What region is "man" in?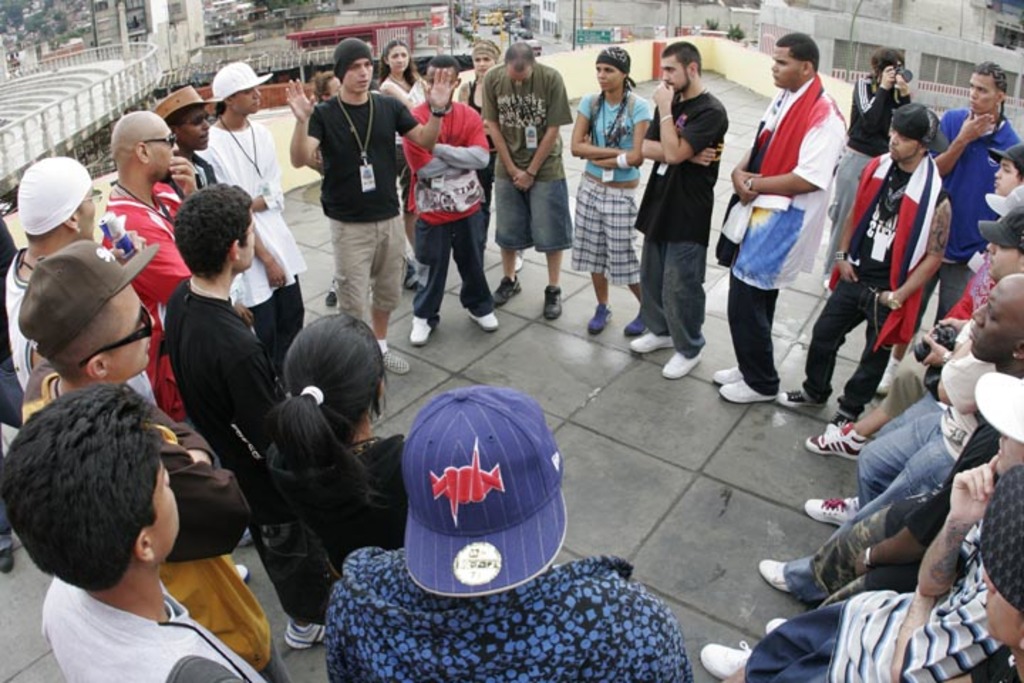
l=162, t=185, r=341, b=655.
